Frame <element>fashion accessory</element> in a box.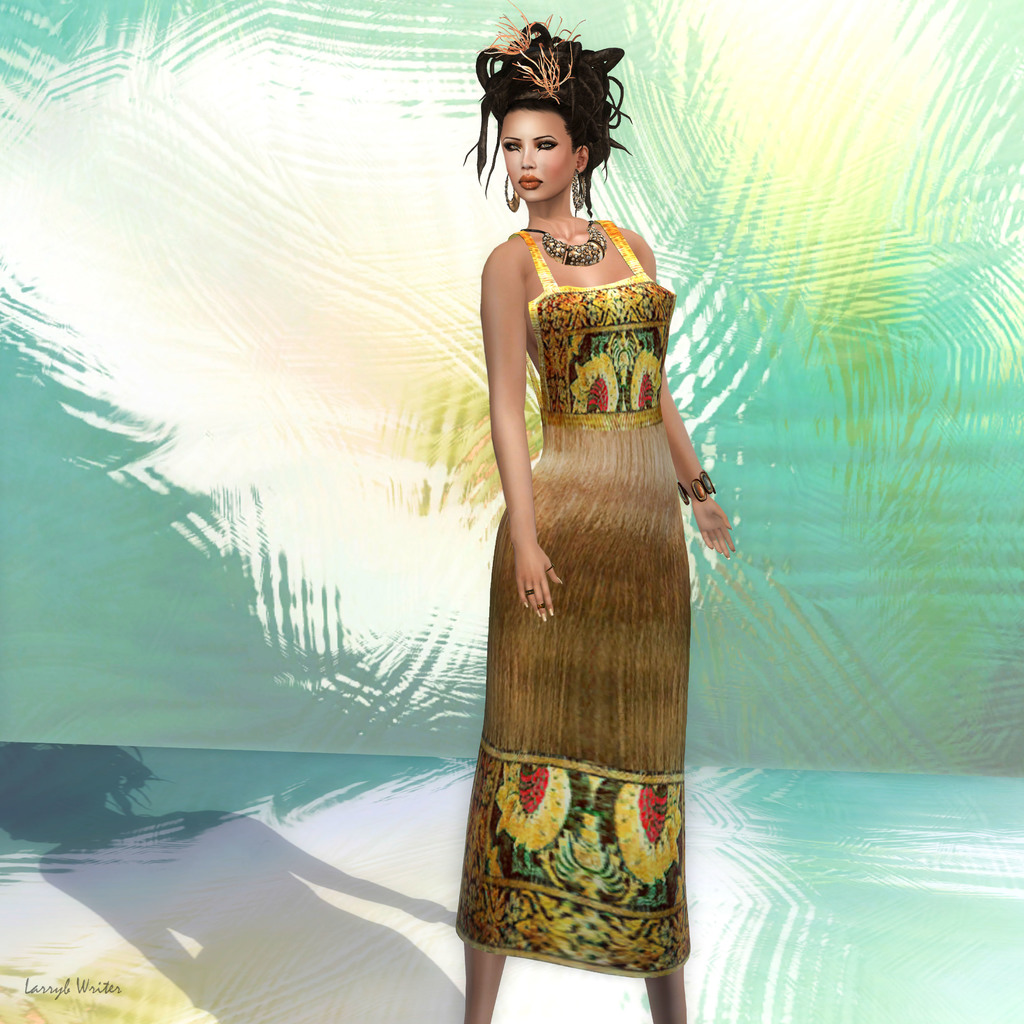
<region>524, 221, 605, 269</region>.
